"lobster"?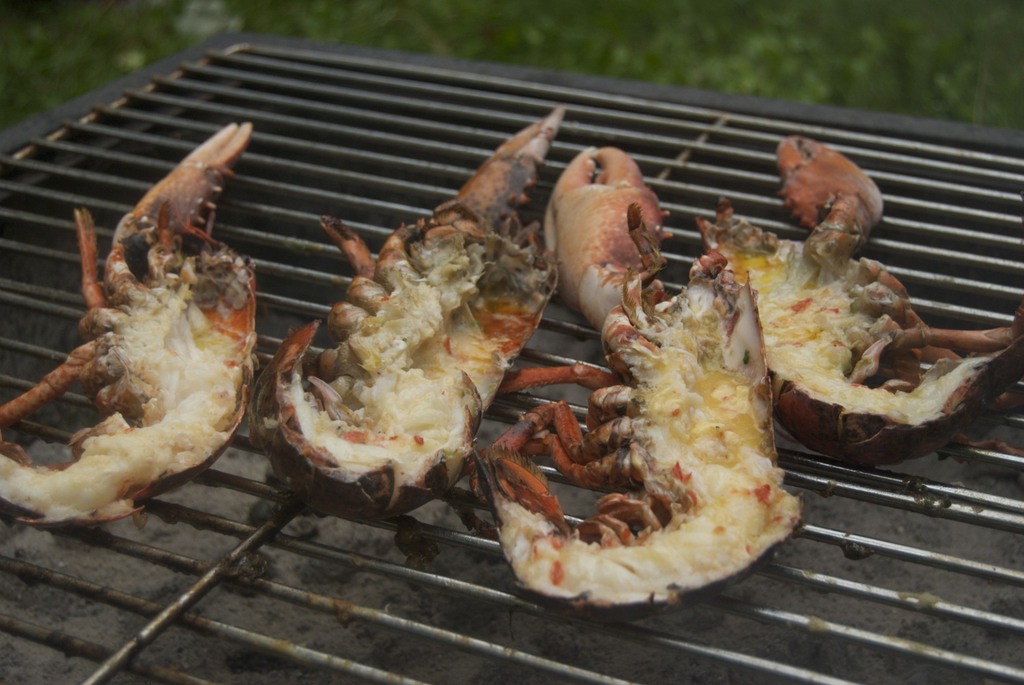
<bbox>544, 148, 666, 366</bbox>
